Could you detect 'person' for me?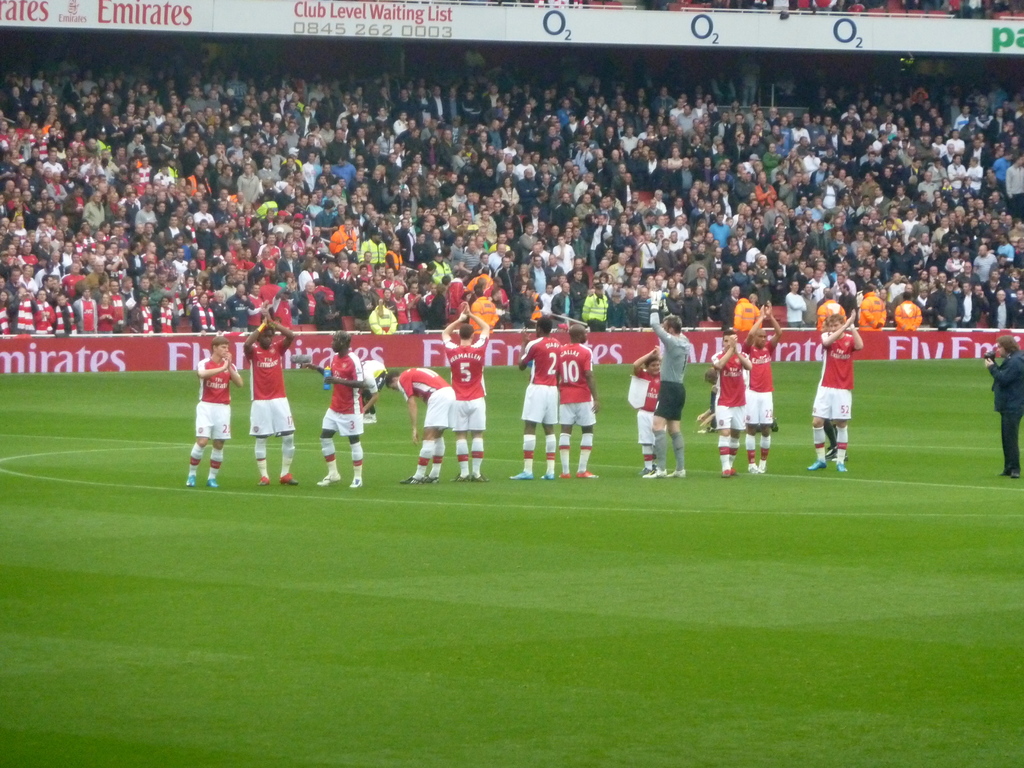
Detection result: 630, 341, 665, 475.
